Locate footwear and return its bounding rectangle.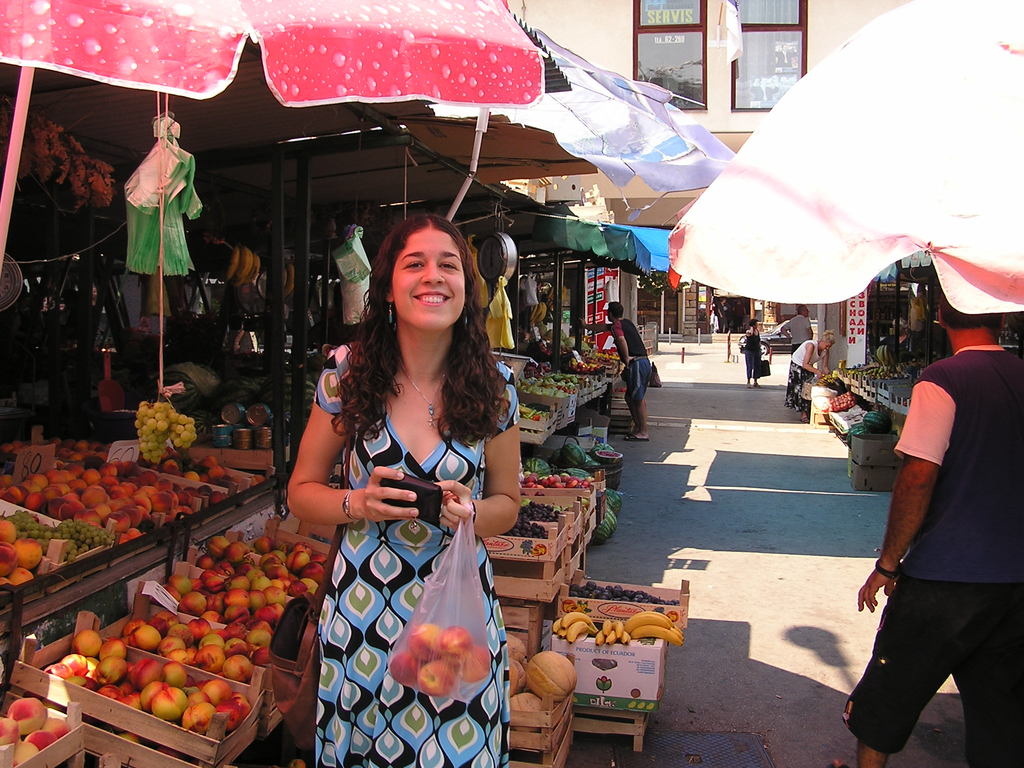
[x1=624, y1=431, x2=646, y2=440].
